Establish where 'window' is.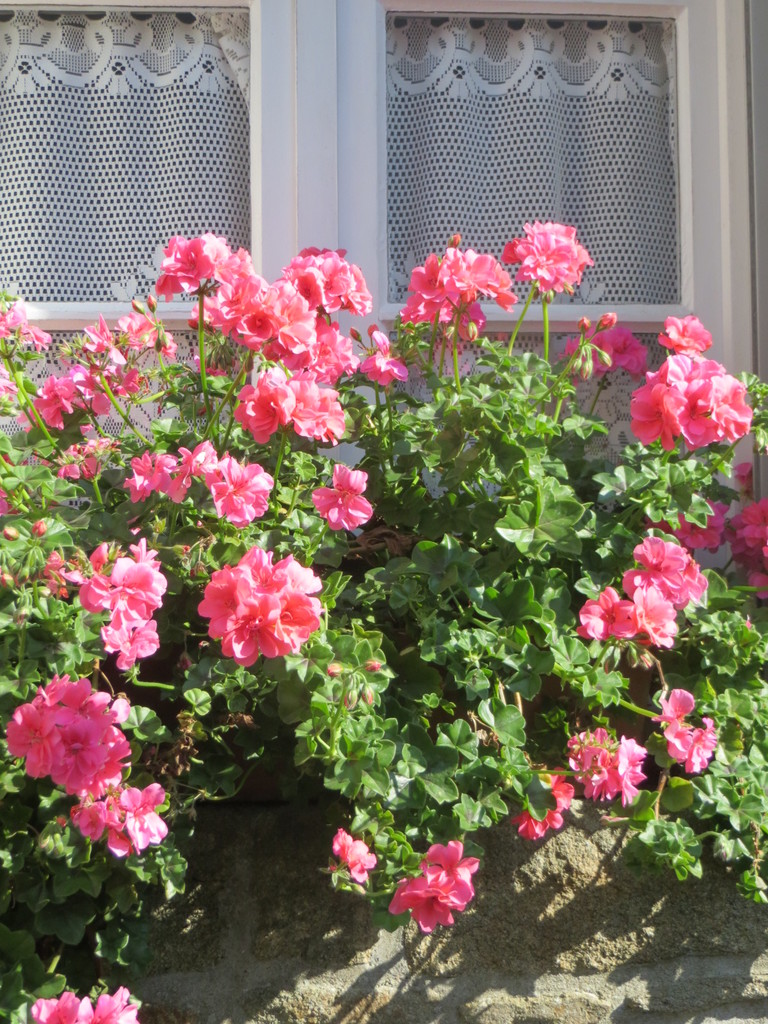
Established at select_region(0, 0, 744, 555).
